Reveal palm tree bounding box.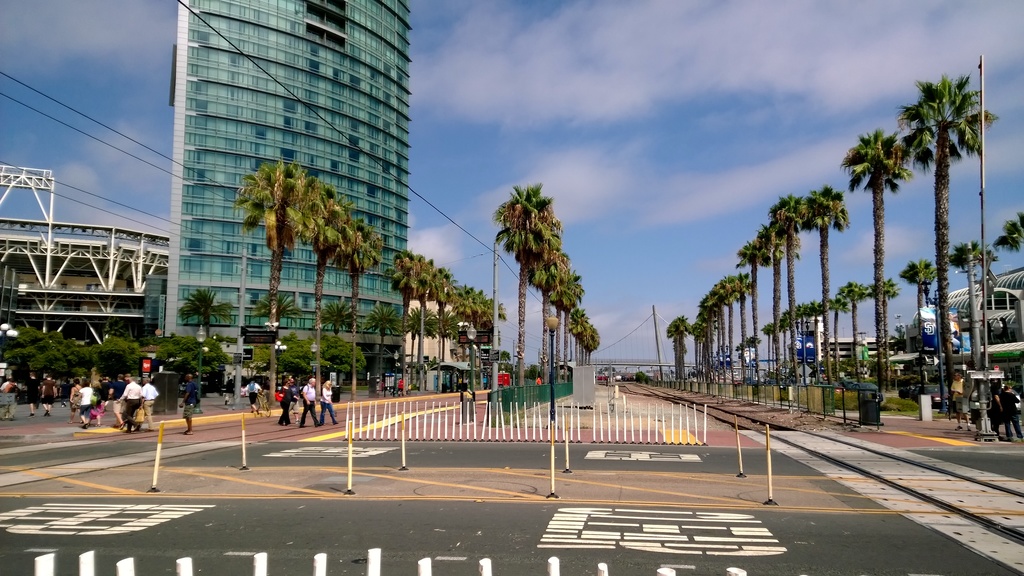
Revealed: <box>900,262,947,392</box>.
